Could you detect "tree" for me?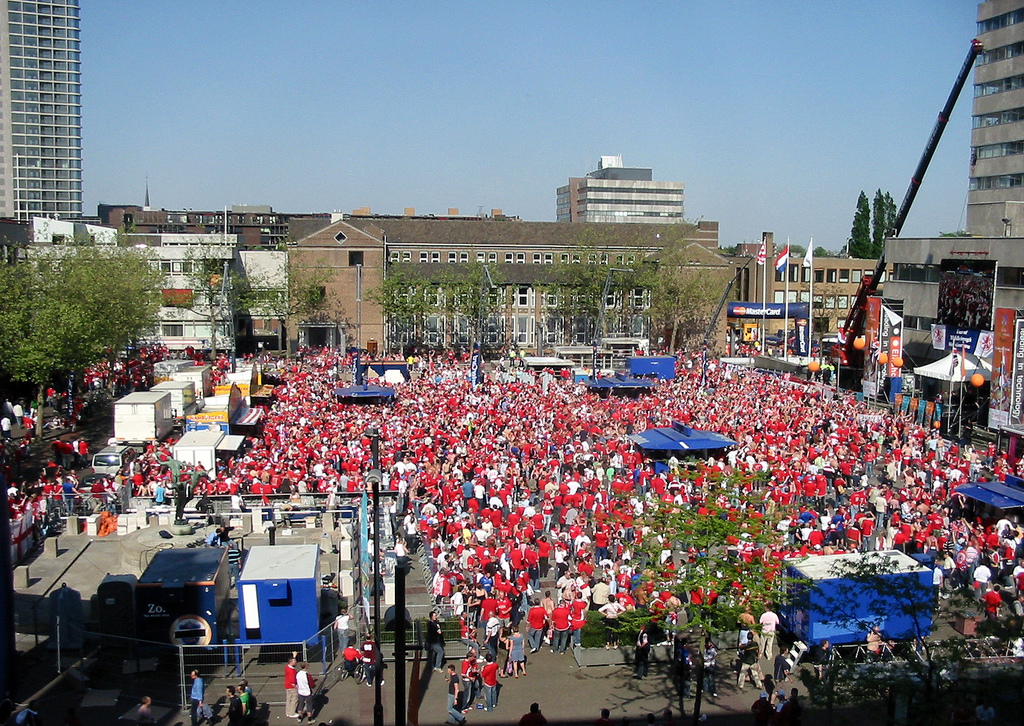
Detection result: (x1=29, y1=225, x2=184, y2=380).
